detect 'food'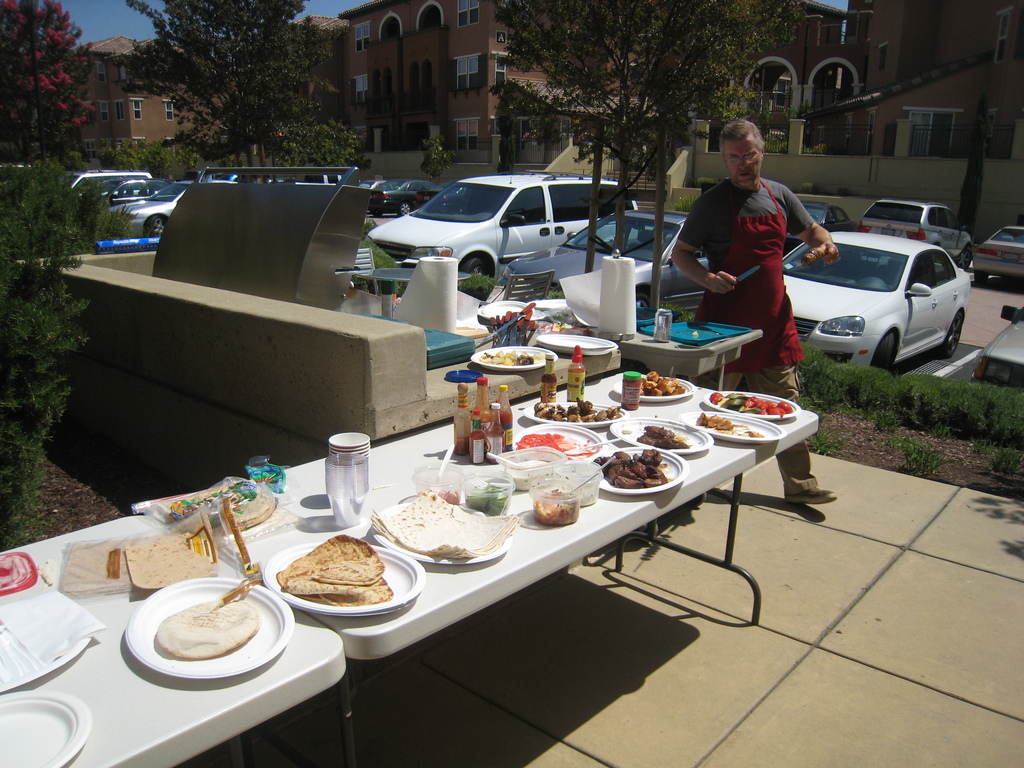
[705,413,722,429]
